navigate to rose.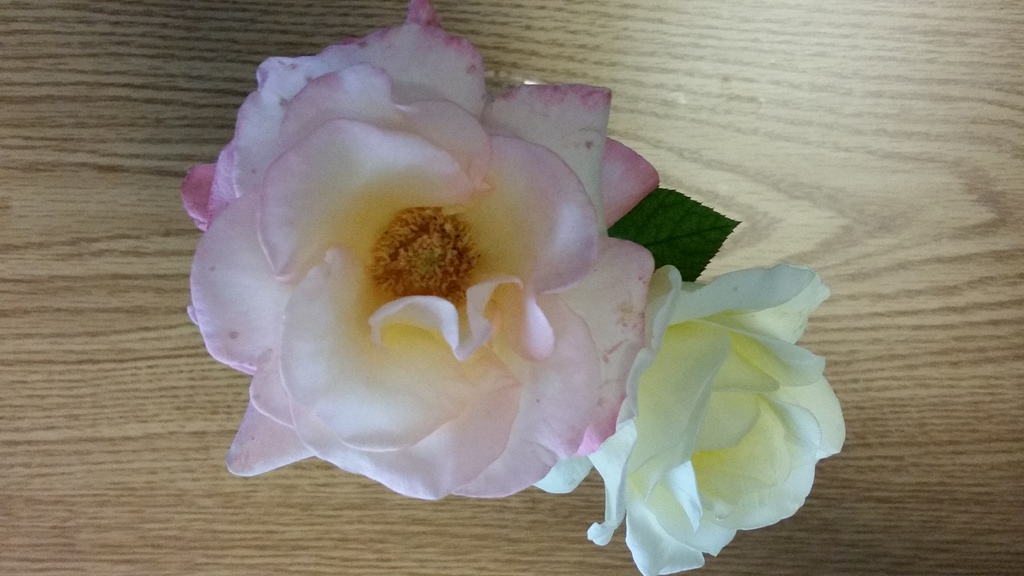
Navigation target: left=175, top=0, right=657, bottom=502.
